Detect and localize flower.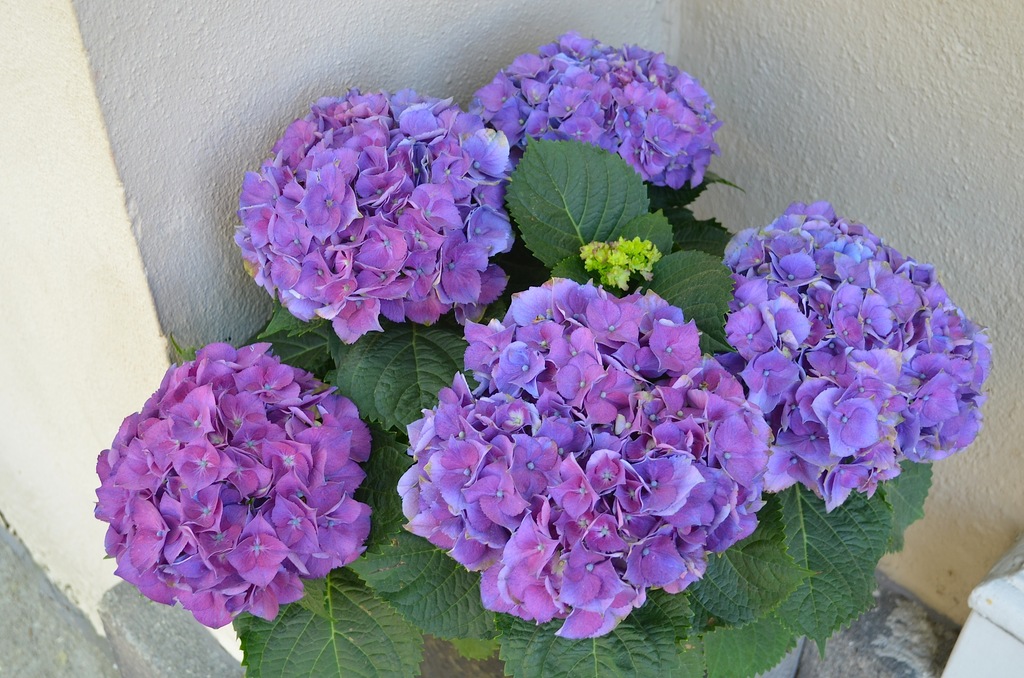
Localized at x1=731, y1=198, x2=1000, y2=521.
